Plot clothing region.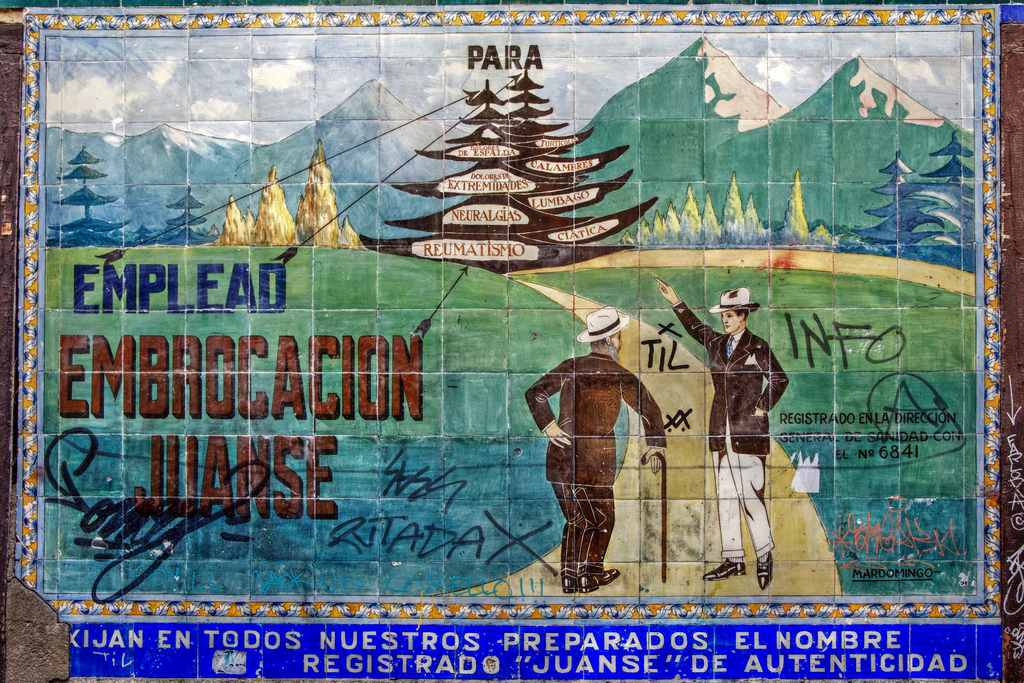
Plotted at (695,277,792,554).
